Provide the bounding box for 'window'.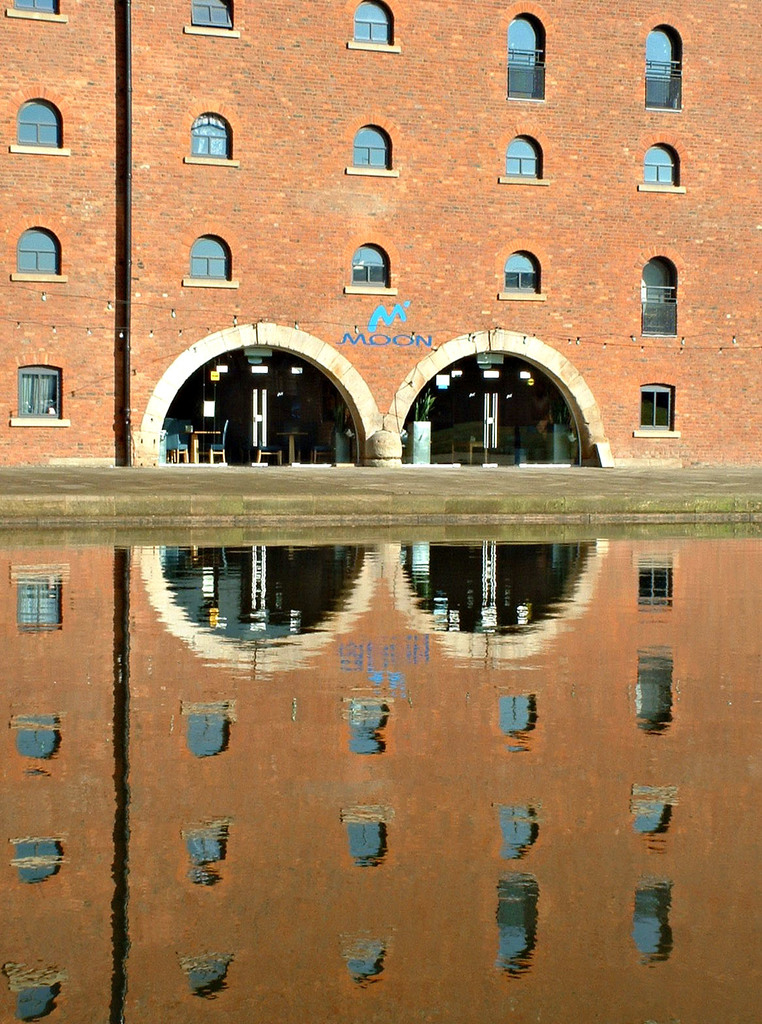
(left=344, top=110, right=395, bottom=176).
